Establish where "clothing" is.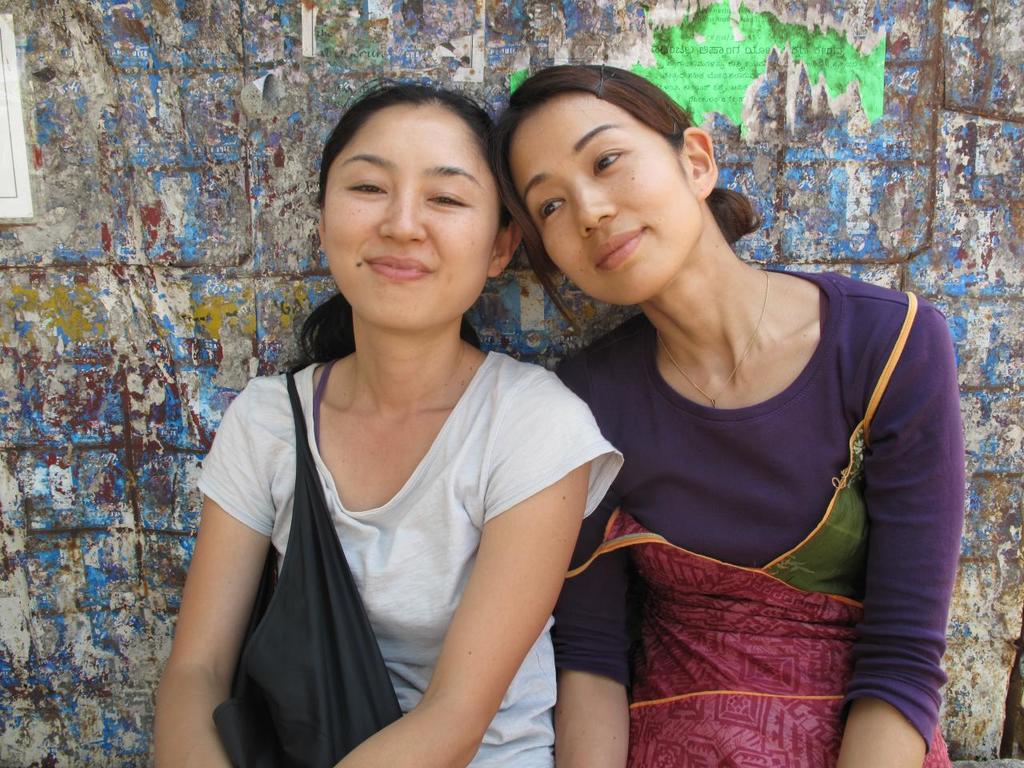
Established at detection(198, 346, 628, 767).
